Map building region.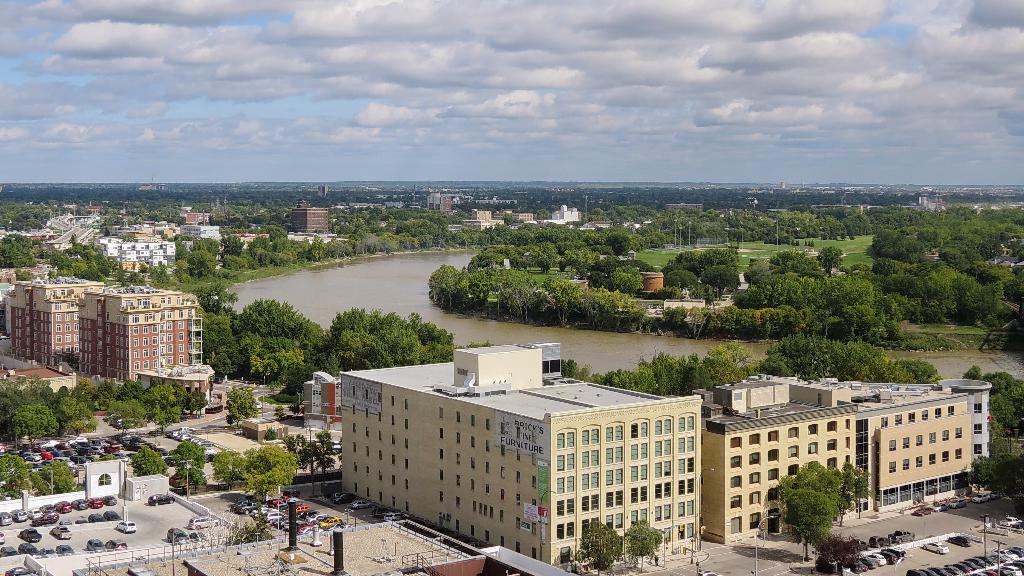
Mapped to <box>340,342,703,564</box>.
